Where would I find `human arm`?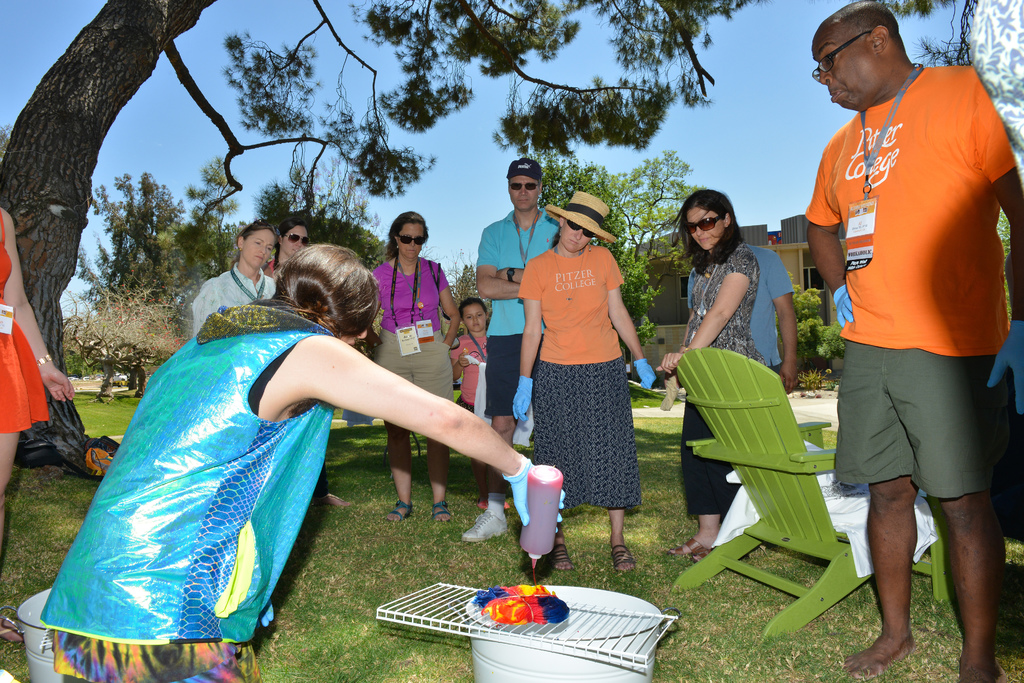
At box=[474, 214, 517, 307].
